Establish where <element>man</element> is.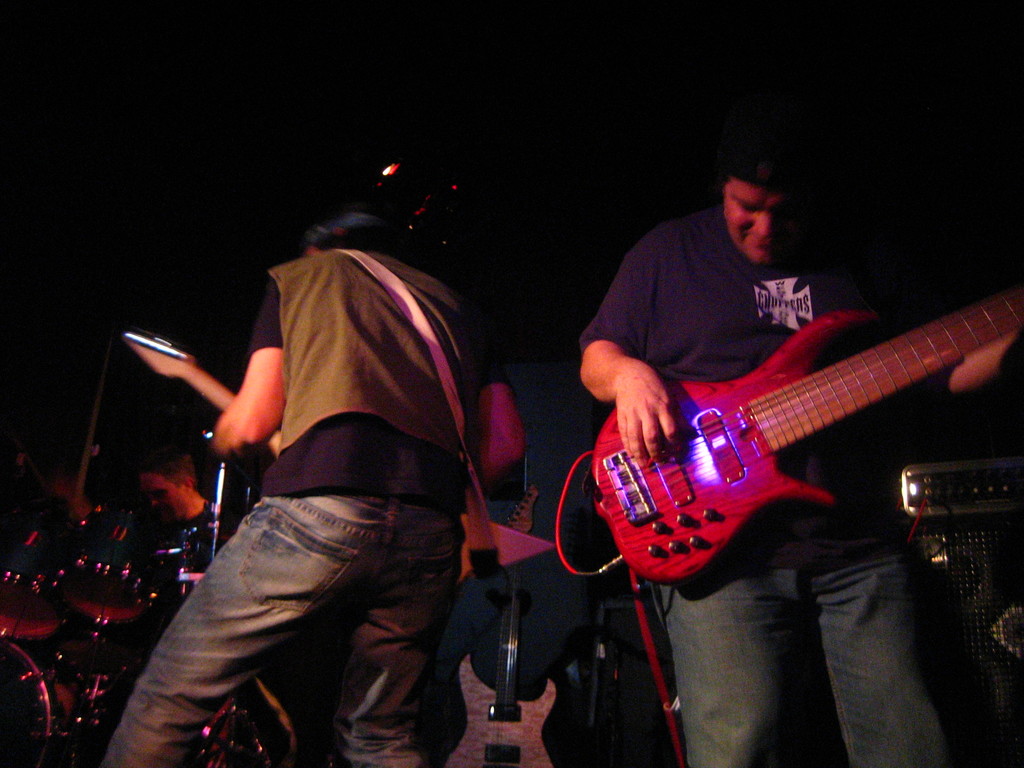
Established at {"left": 136, "top": 444, "right": 219, "bottom": 529}.
